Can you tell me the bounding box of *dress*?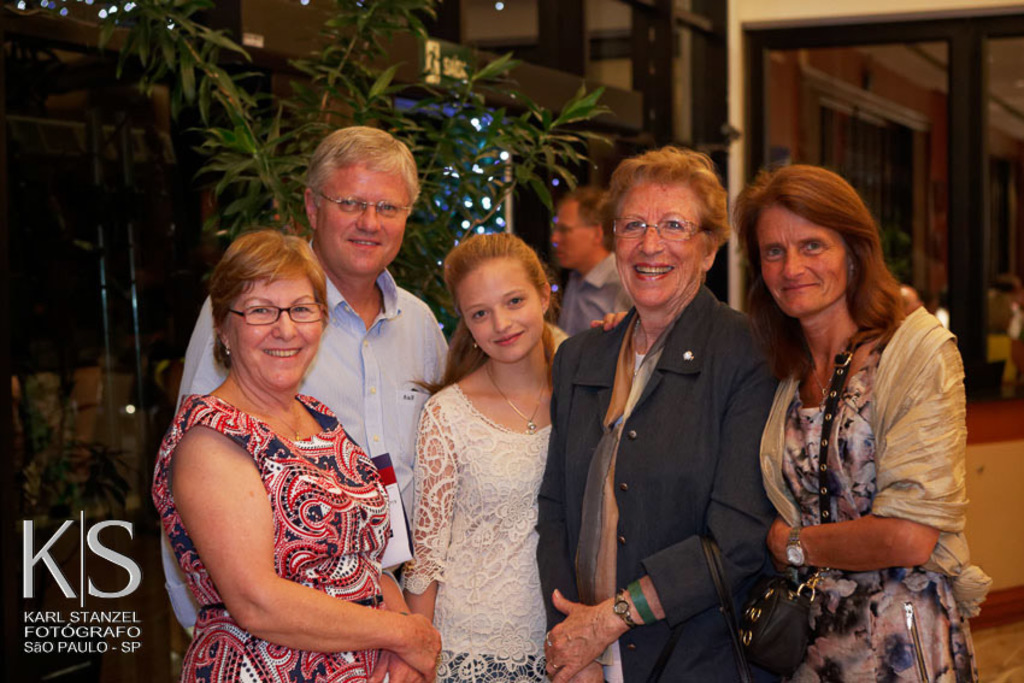
select_region(151, 383, 393, 682).
